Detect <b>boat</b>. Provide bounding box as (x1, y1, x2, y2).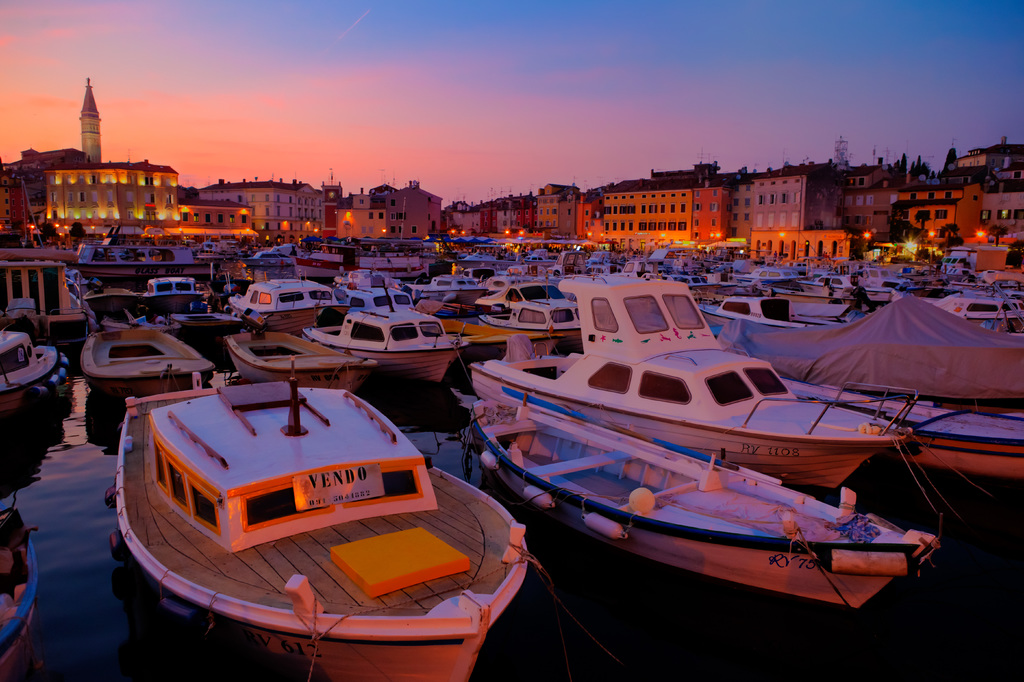
(225, 320, 391, 395).
